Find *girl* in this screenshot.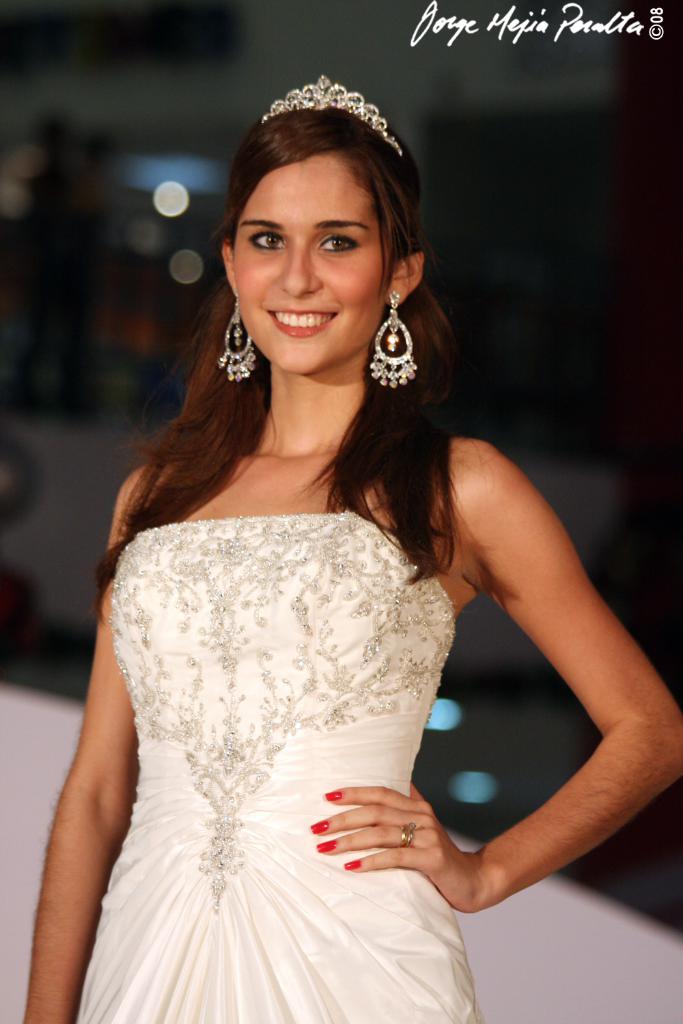
The bounding box for *girl* is 23:83:682:1023.
